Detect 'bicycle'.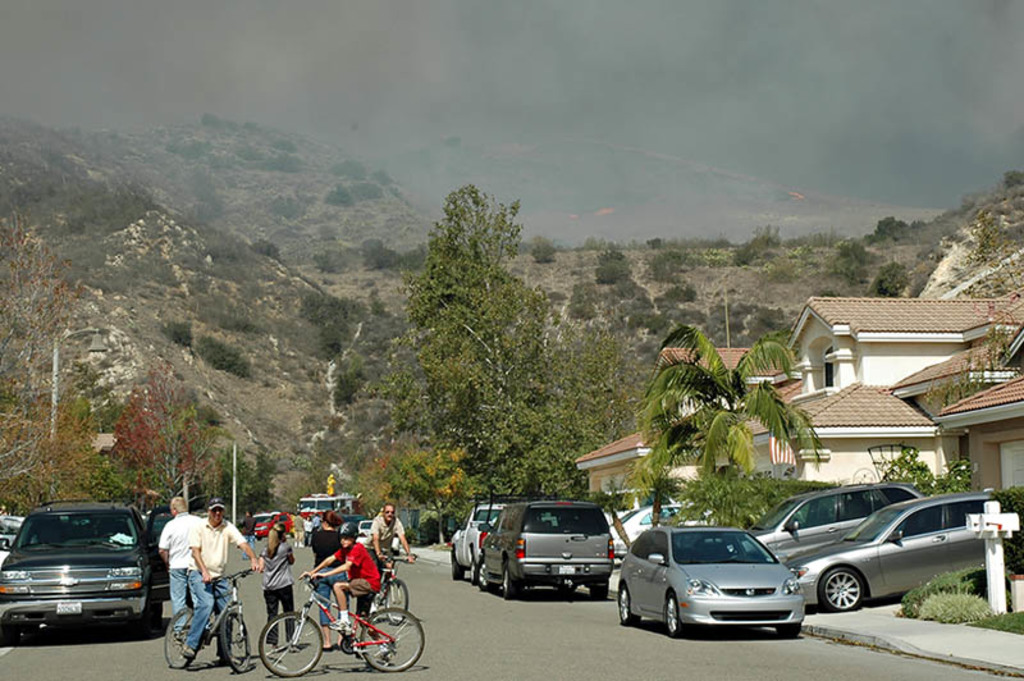
Detected at [163, 563, 264, 673].
